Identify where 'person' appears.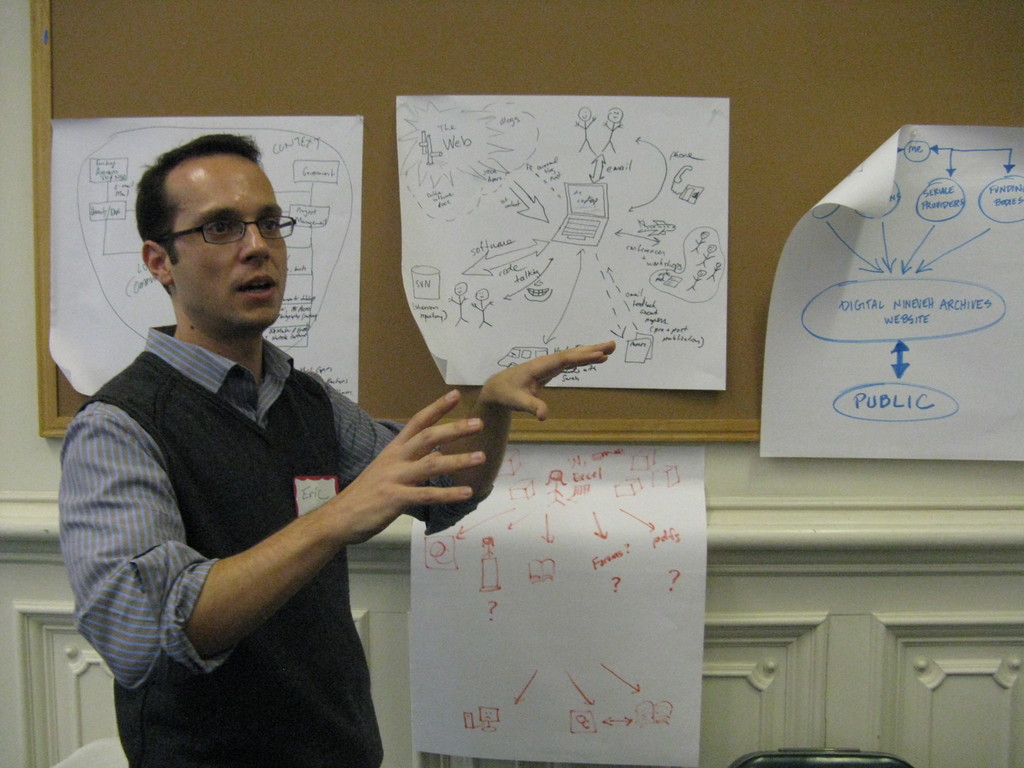
Appears at 62, 168, 518, 761.
